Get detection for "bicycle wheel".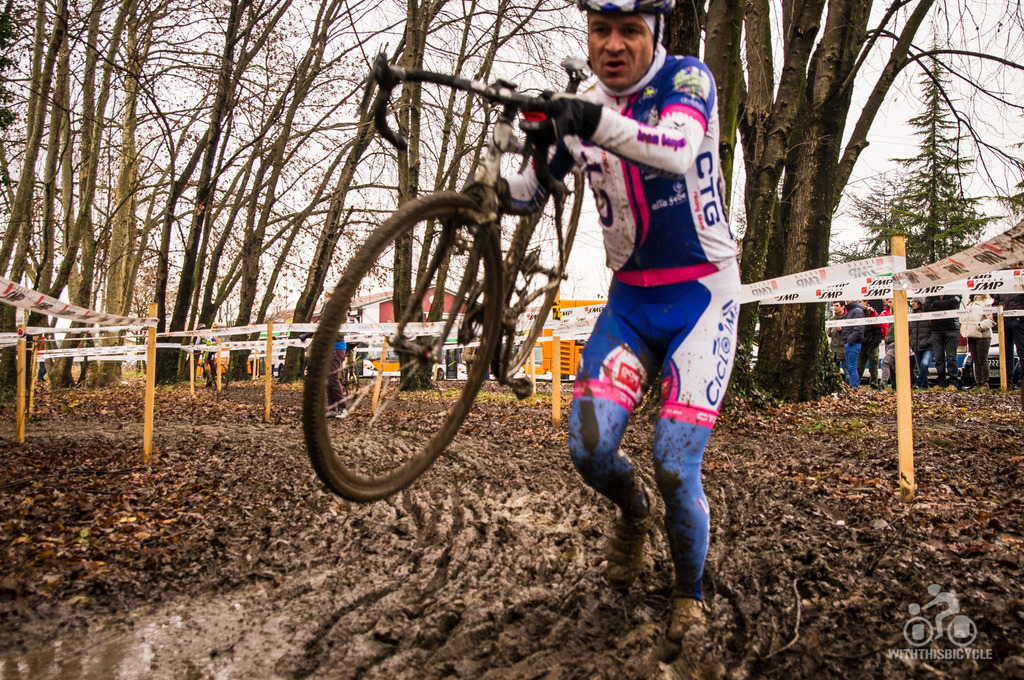
Detection: <bbox>488, 162, 584, 383</bbox>.
